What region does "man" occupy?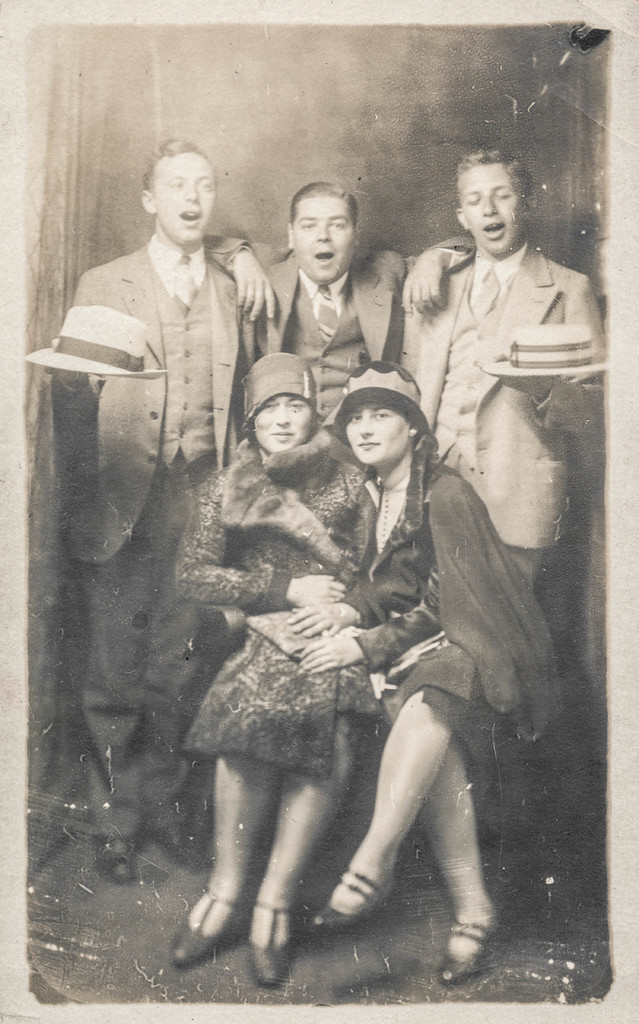
detection(204, 175, 473, 428).
